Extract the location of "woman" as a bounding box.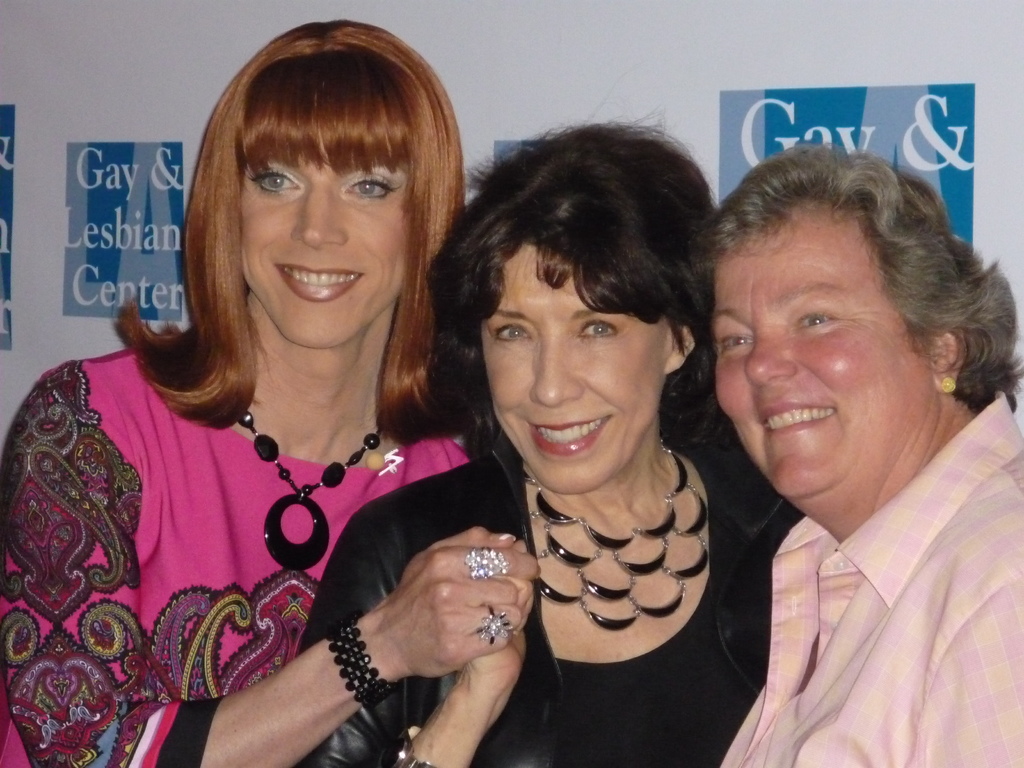
(686, 146, 1023, 767).
